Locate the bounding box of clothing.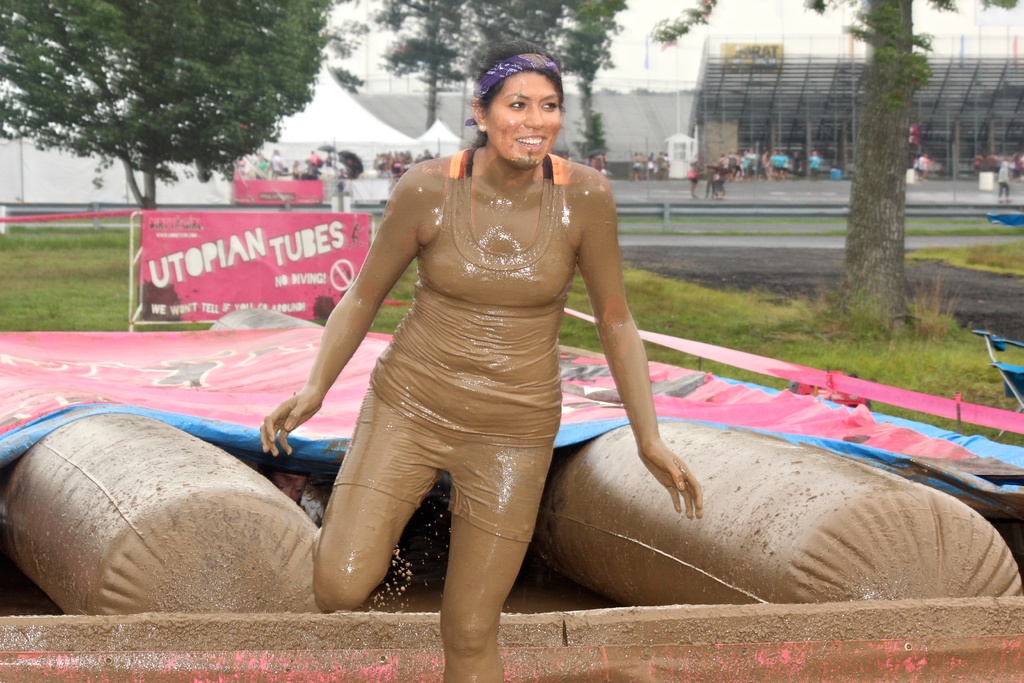
Bounding box: <region>303, 165, 315, 176</region>.
